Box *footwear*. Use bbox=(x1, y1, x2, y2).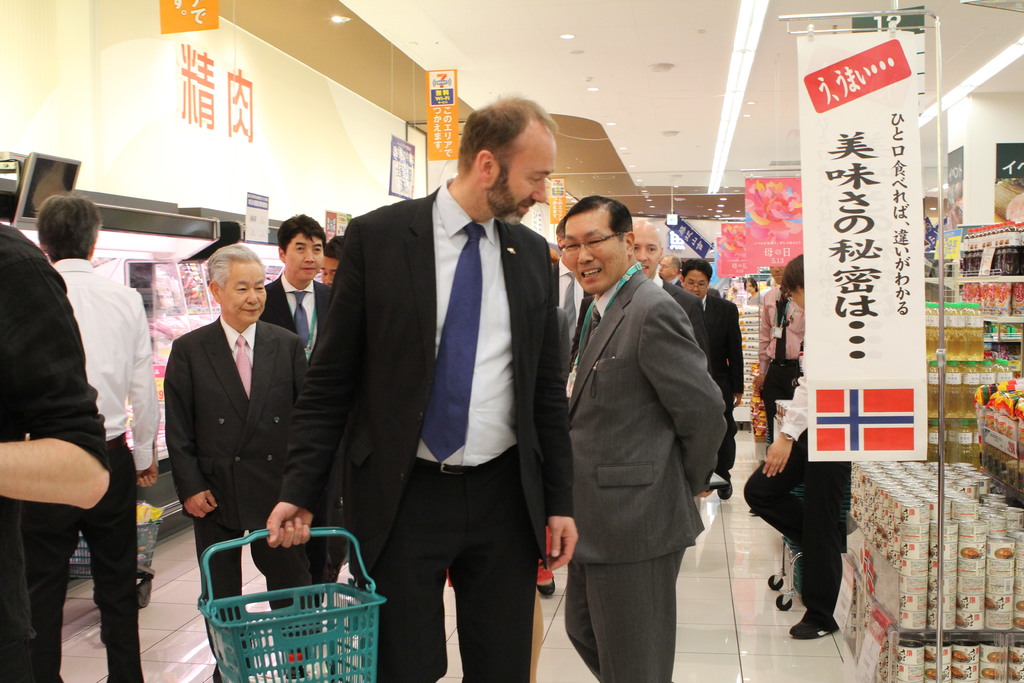
bbox=(789, 608, 844, 639).
